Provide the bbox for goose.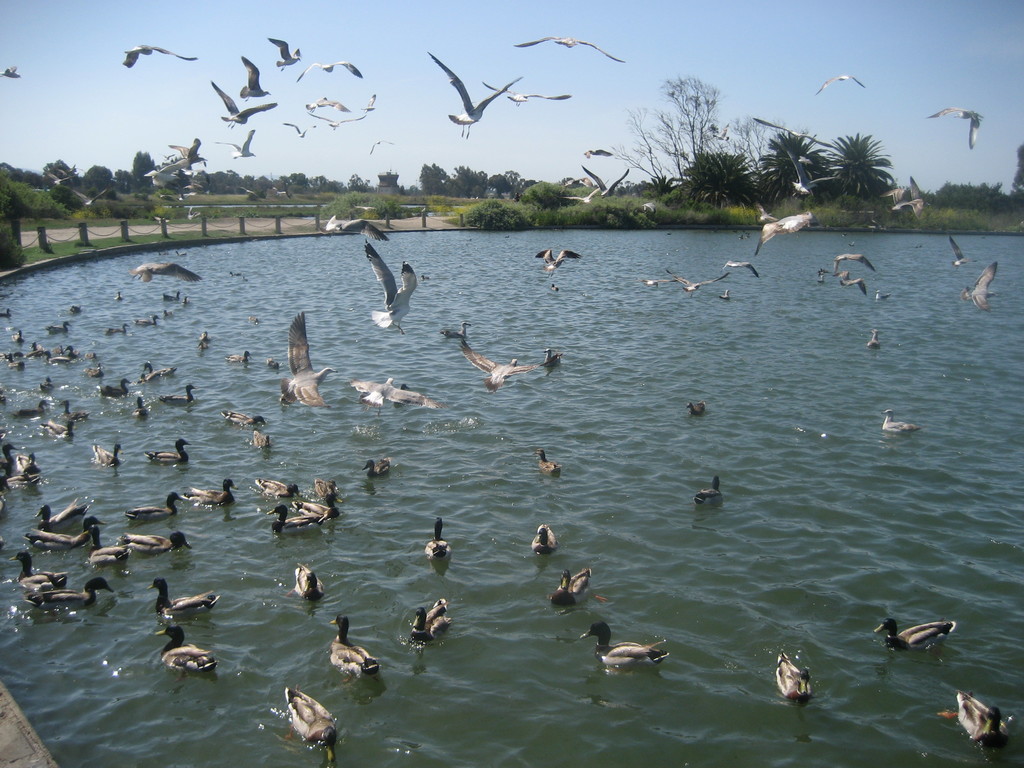
bbox=(895, 175, 930, 221).
